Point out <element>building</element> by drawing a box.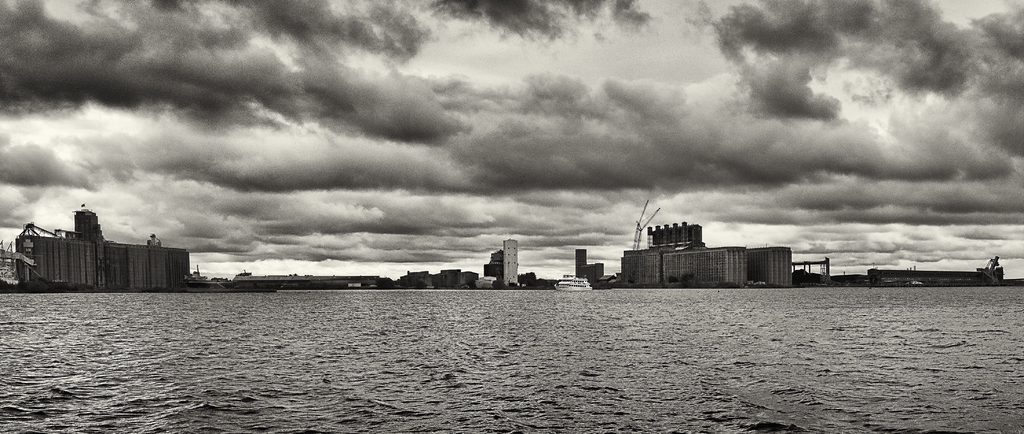
622 222 748 284.
